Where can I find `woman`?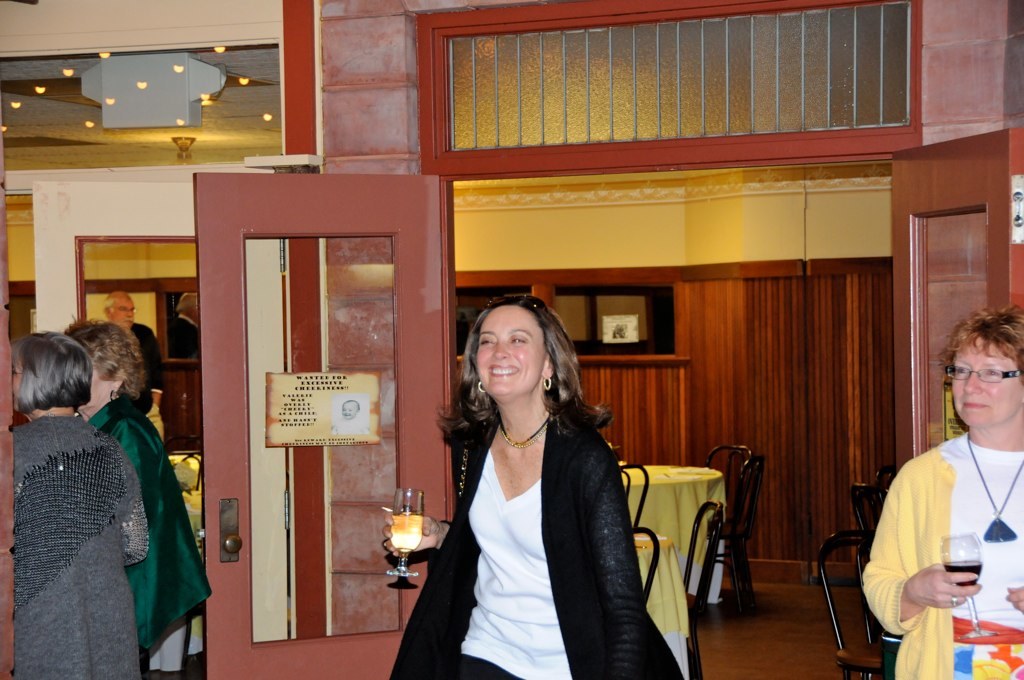
You can find it at [x1=860, y1=303, x2=1023, y2=679].
